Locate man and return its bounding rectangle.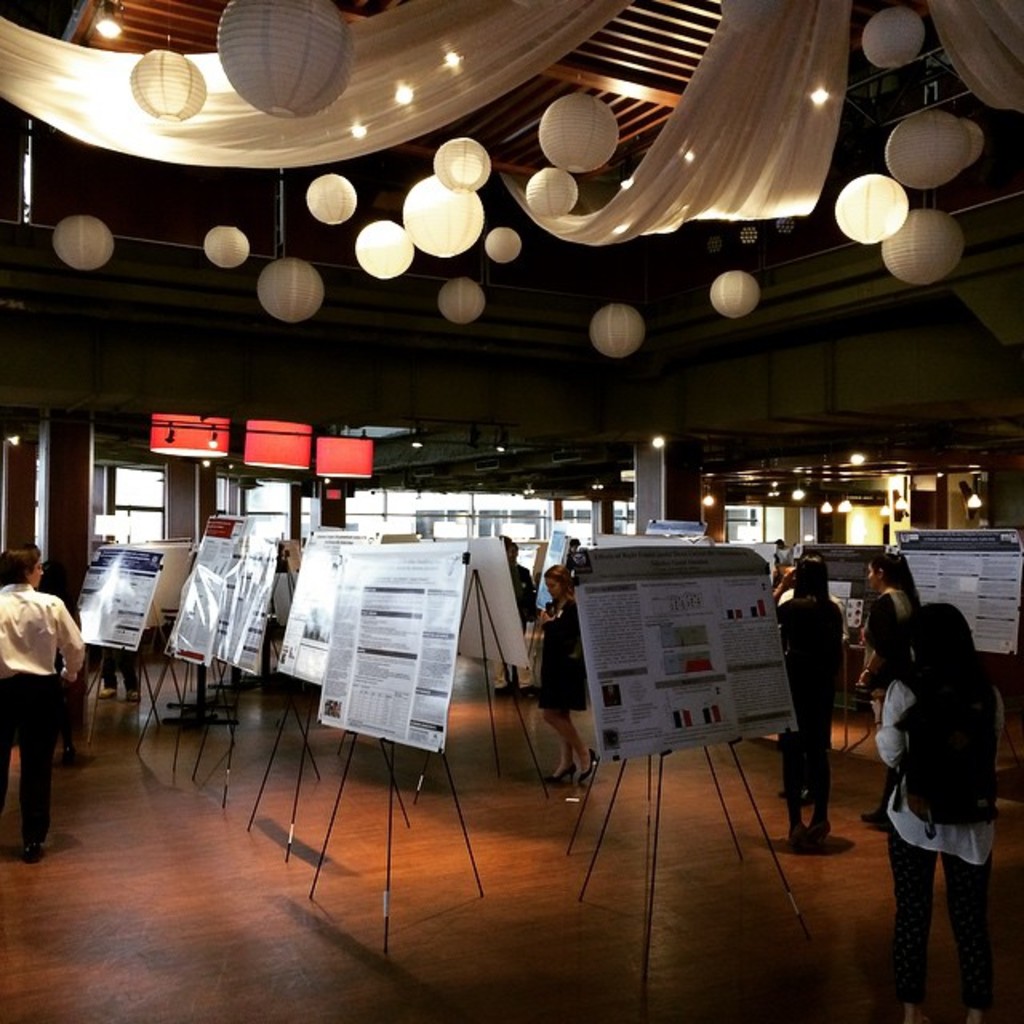
box=[502, 539, 539, 637].
